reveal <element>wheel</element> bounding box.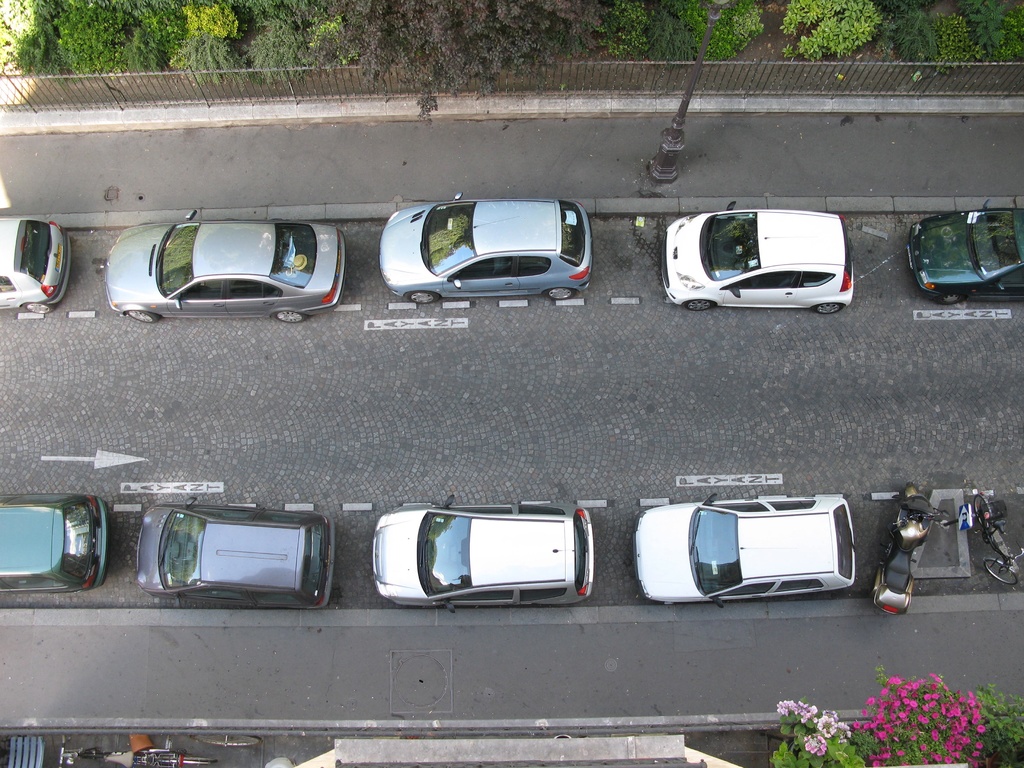
Revealed: x1=935, y1=294, x2=964, y2=305.
